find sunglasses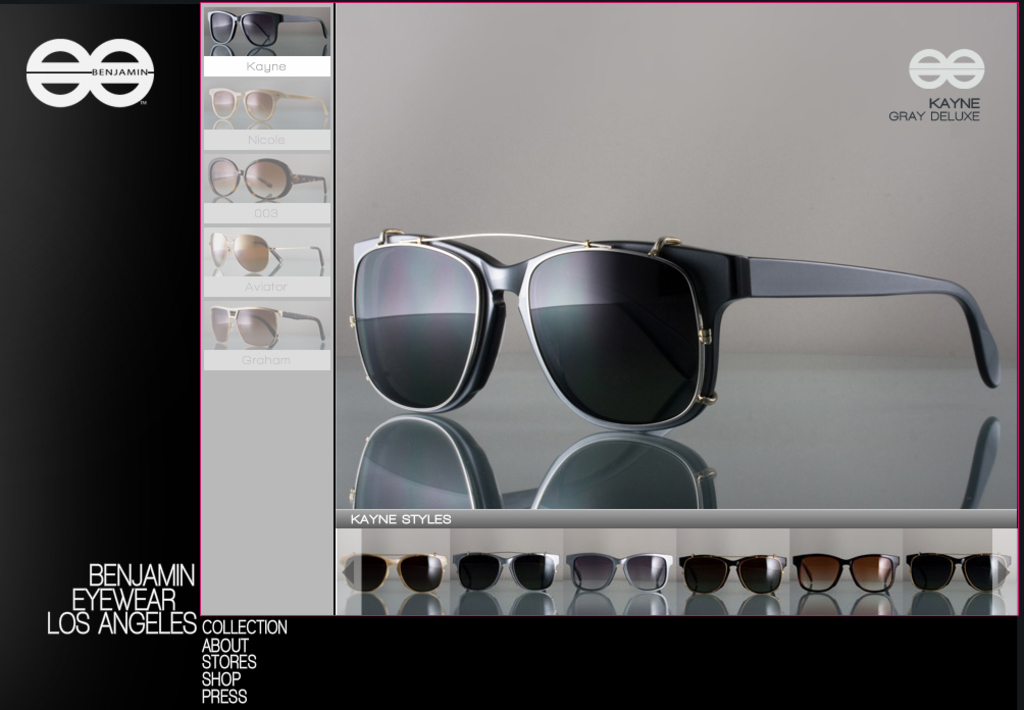
[x1=208, y1=235, x2=325, y2=274]
